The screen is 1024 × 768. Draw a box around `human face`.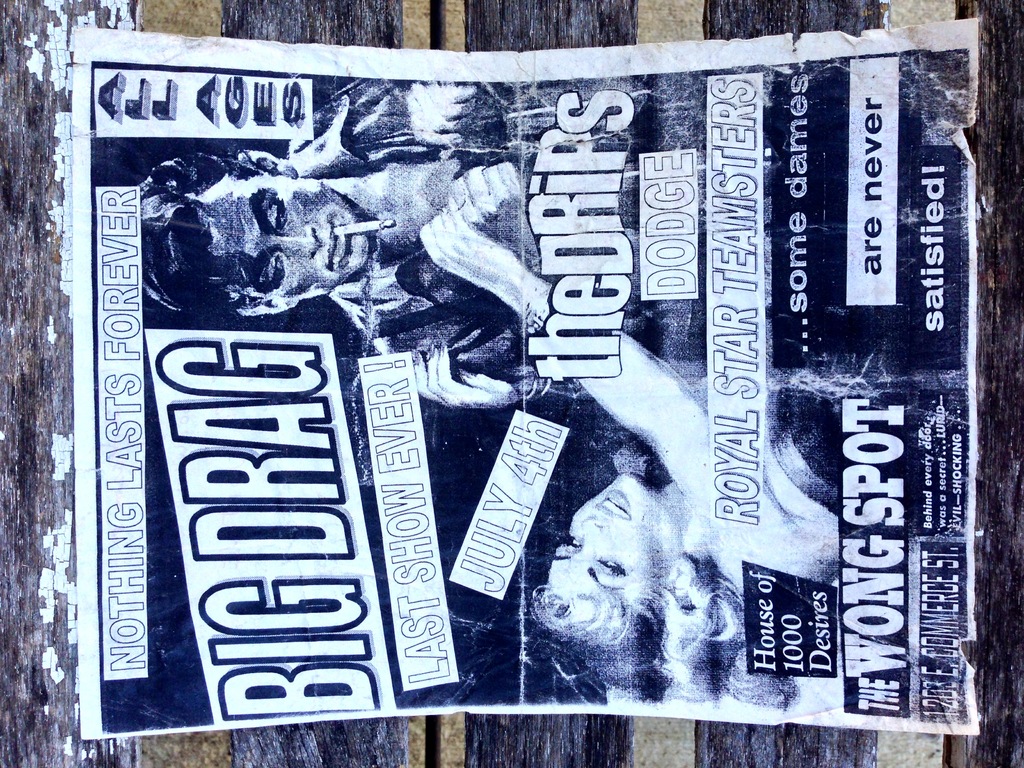
bbox(198, 170, 367, 310).
